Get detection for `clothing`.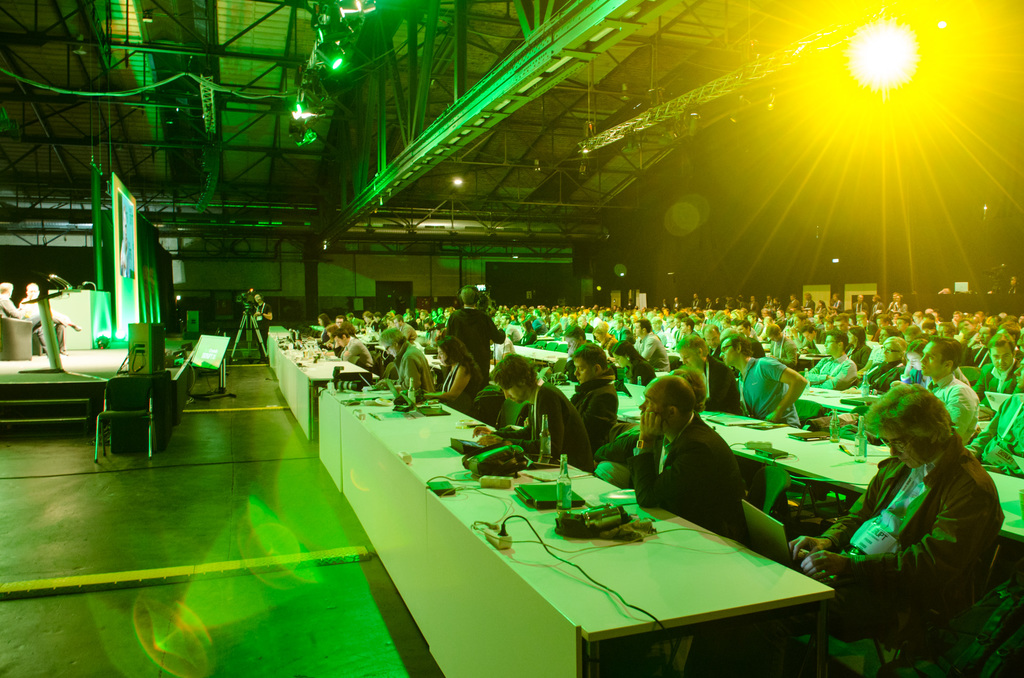
Detection: (919, 376, 988, 447).
